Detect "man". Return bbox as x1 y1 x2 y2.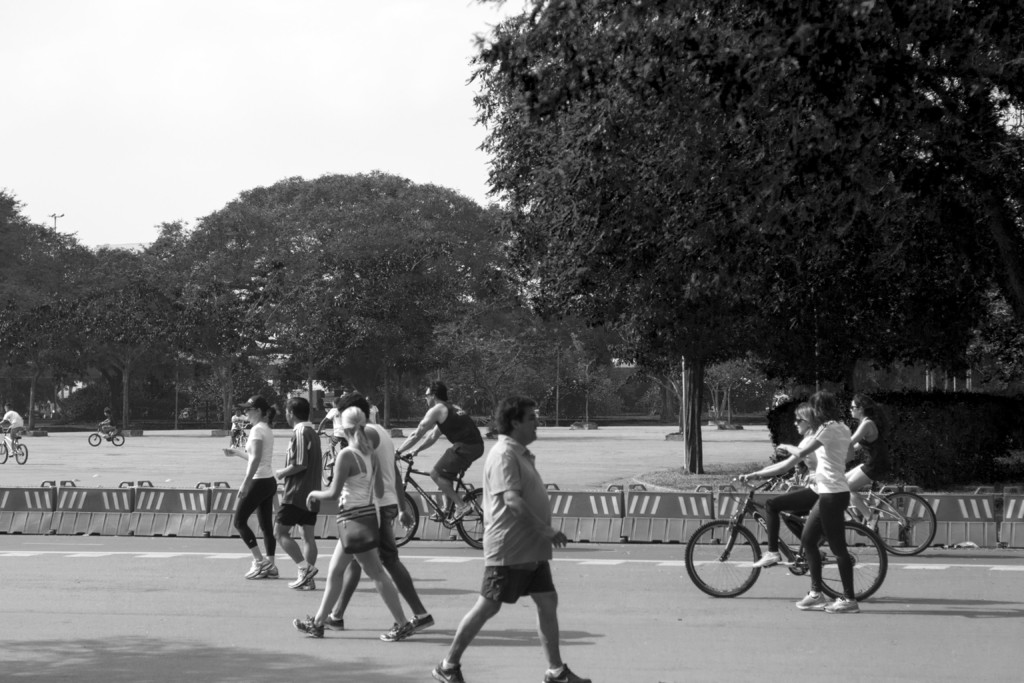
328 389 437 621.
